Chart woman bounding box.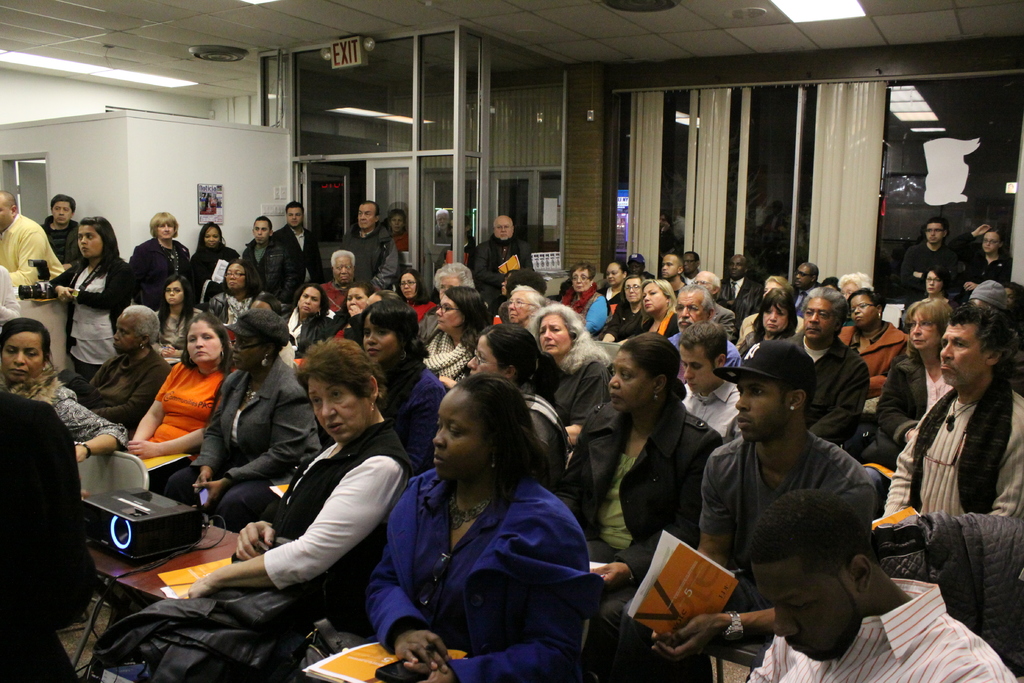
Charted: [left=916, top=267, right=947, bottom=300].
